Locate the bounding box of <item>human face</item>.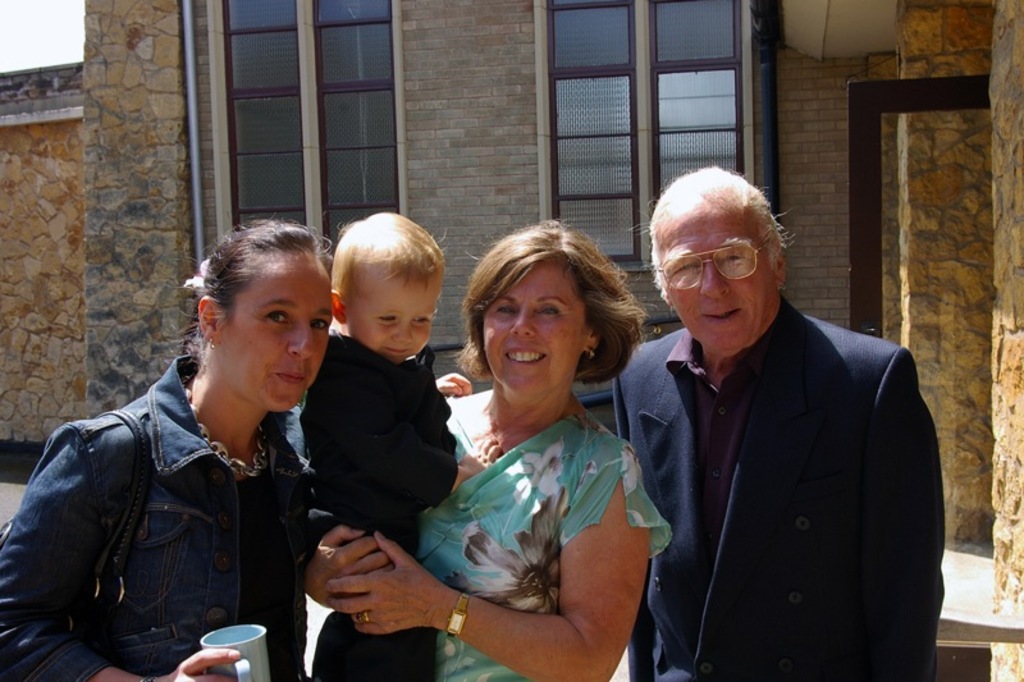
Bounding box: left=347, top=265, right=439, bottom=362.
